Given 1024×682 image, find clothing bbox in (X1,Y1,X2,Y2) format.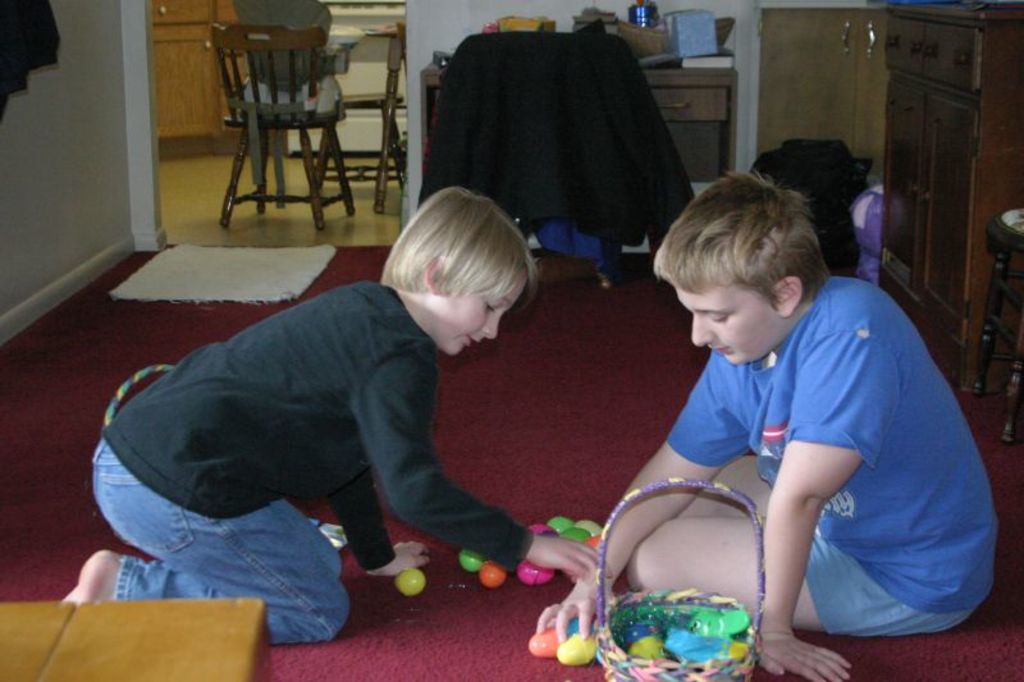
(91,274,531,653).
